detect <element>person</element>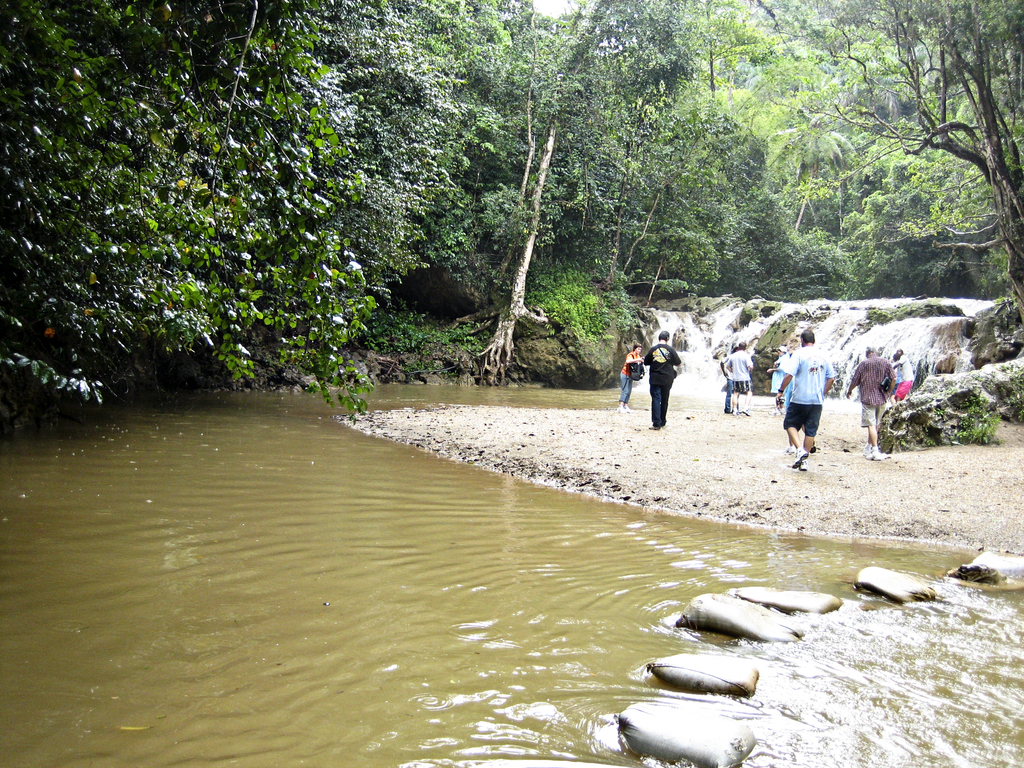
(left=776, top=332, right=833, bottom=469)
